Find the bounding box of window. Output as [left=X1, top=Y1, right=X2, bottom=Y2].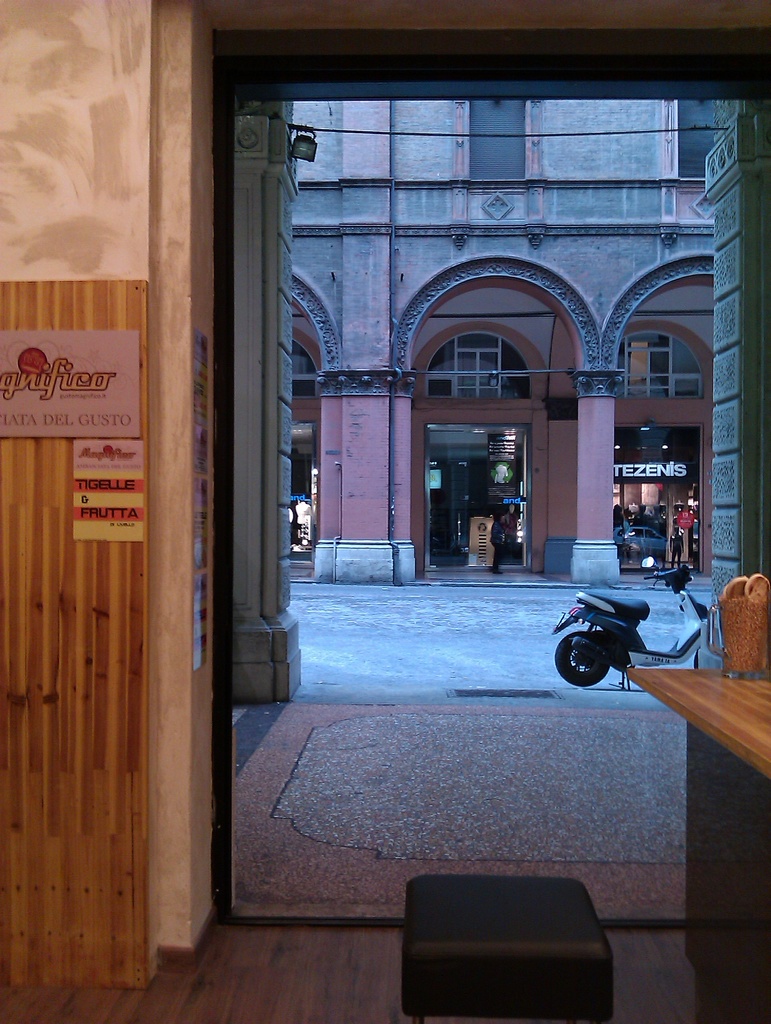
[left=658, top=101, right=713, bottom=185].
